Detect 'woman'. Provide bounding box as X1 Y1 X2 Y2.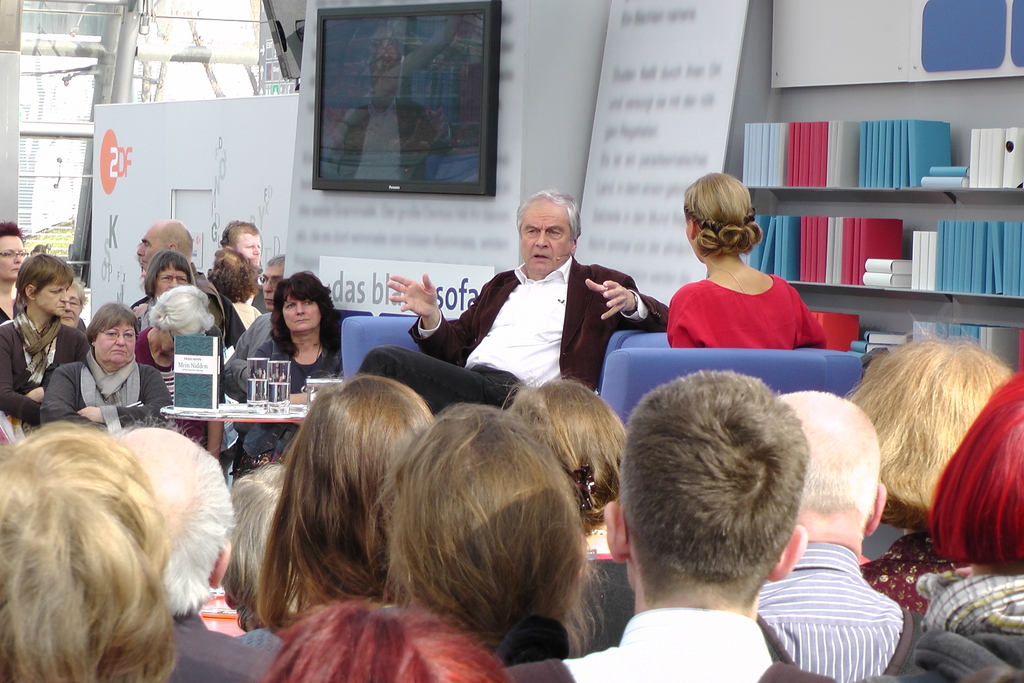
206 251 266 327.
